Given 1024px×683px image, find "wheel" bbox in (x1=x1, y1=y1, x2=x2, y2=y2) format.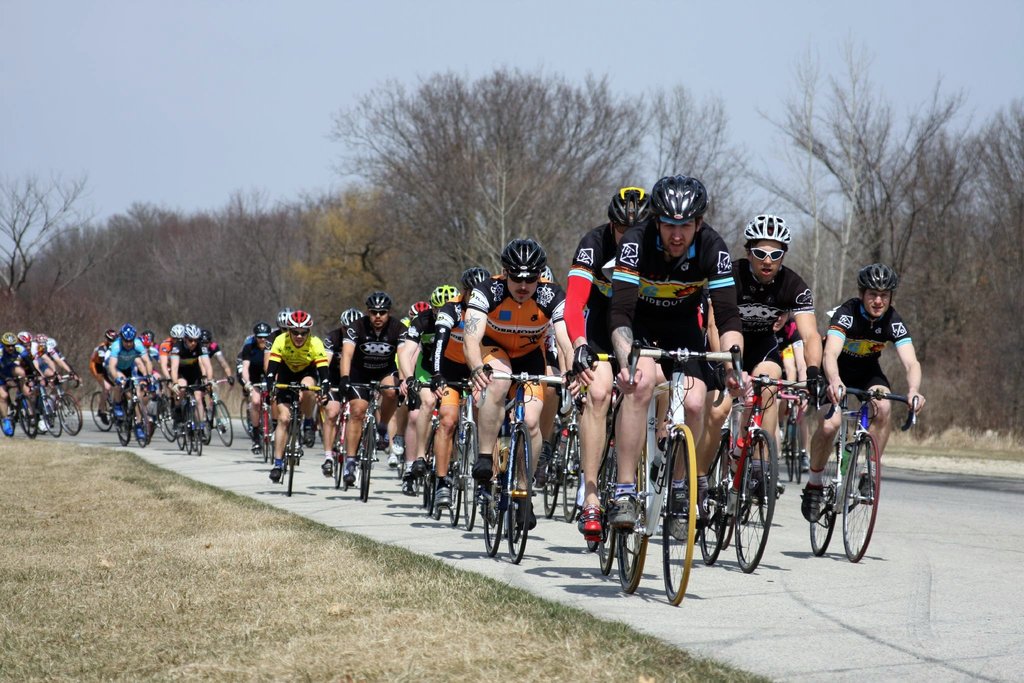
(x1=781, y1=436, x2=797, y2=482).
